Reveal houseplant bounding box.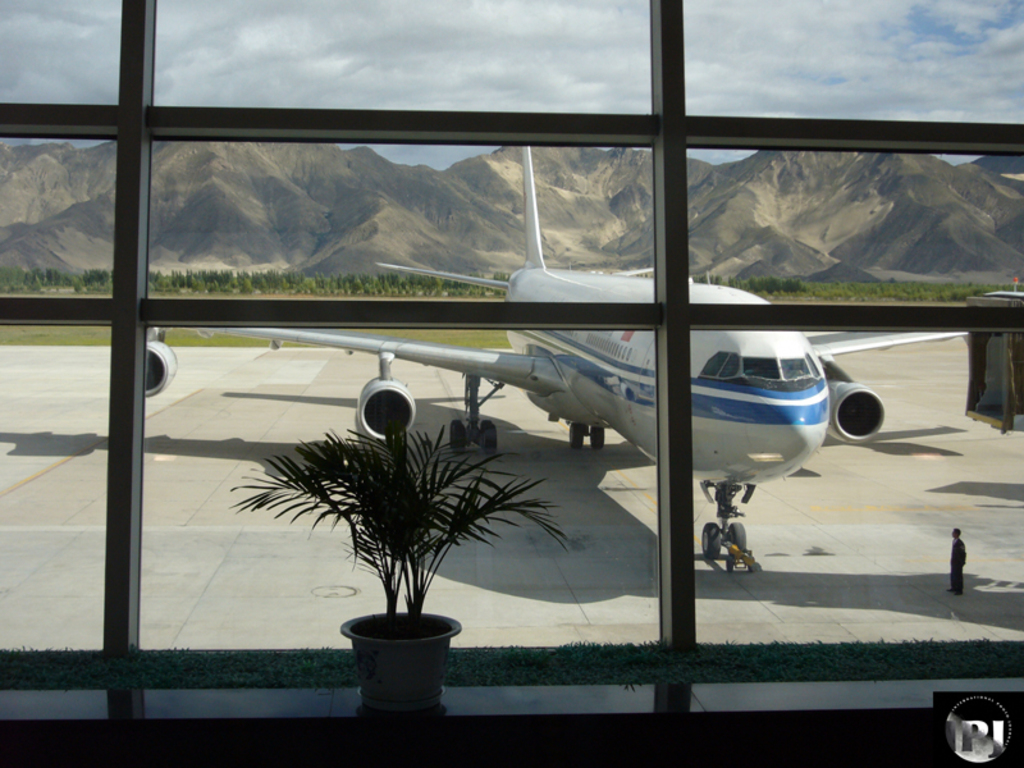
Revealed: region(229, 396, 564, 712).
